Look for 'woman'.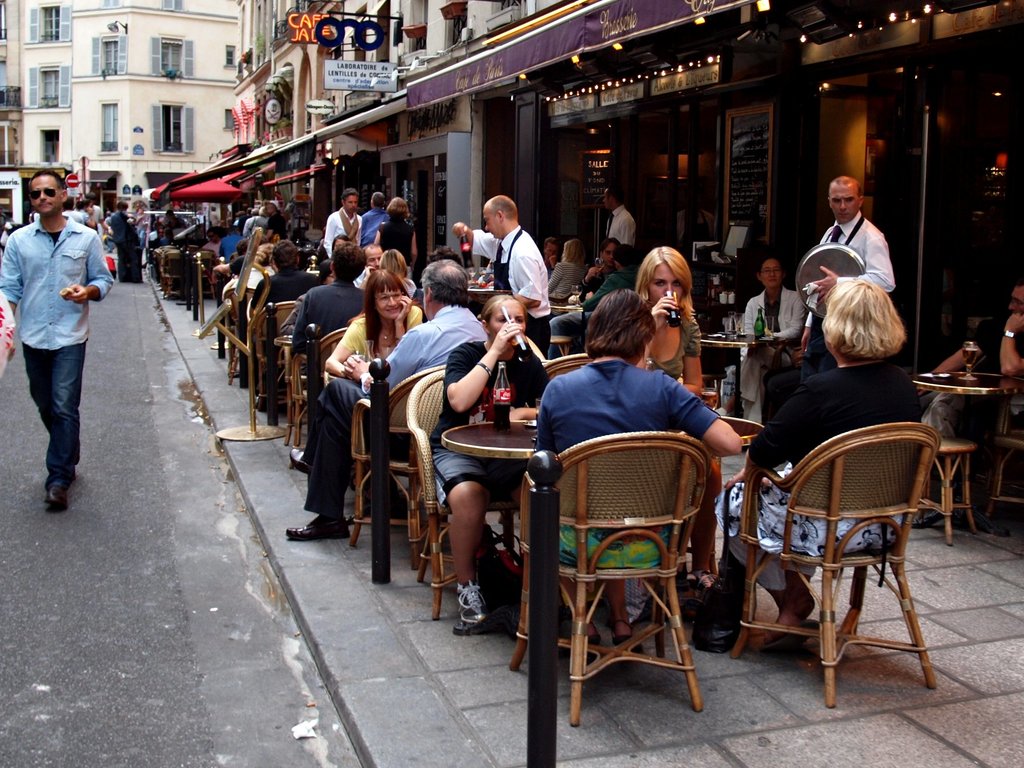
Found: [278, 258, 335, 334].
